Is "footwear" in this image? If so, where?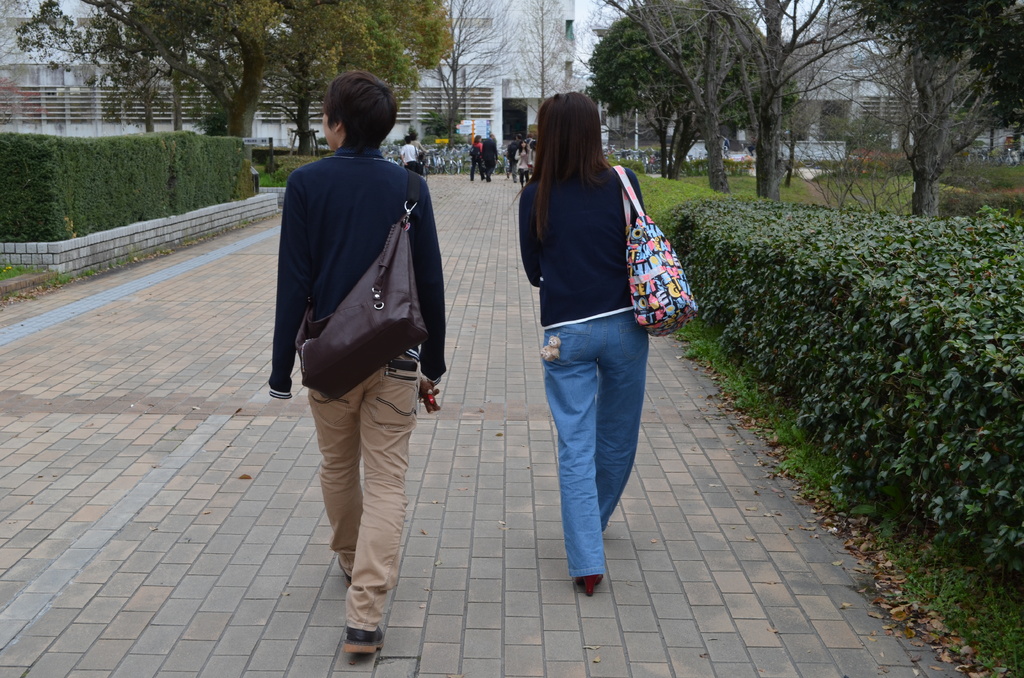
Yes, at (x1=576, y1=574, x2=605, y2=597).
